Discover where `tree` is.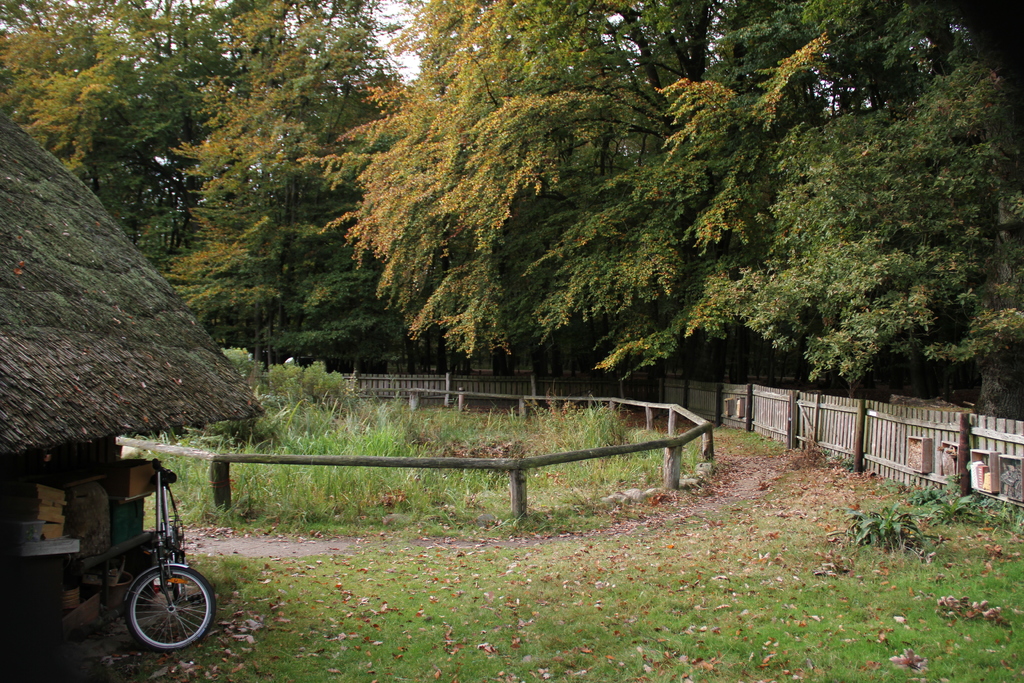
Discovered at <region>72, 44, 417, 361</region>.
